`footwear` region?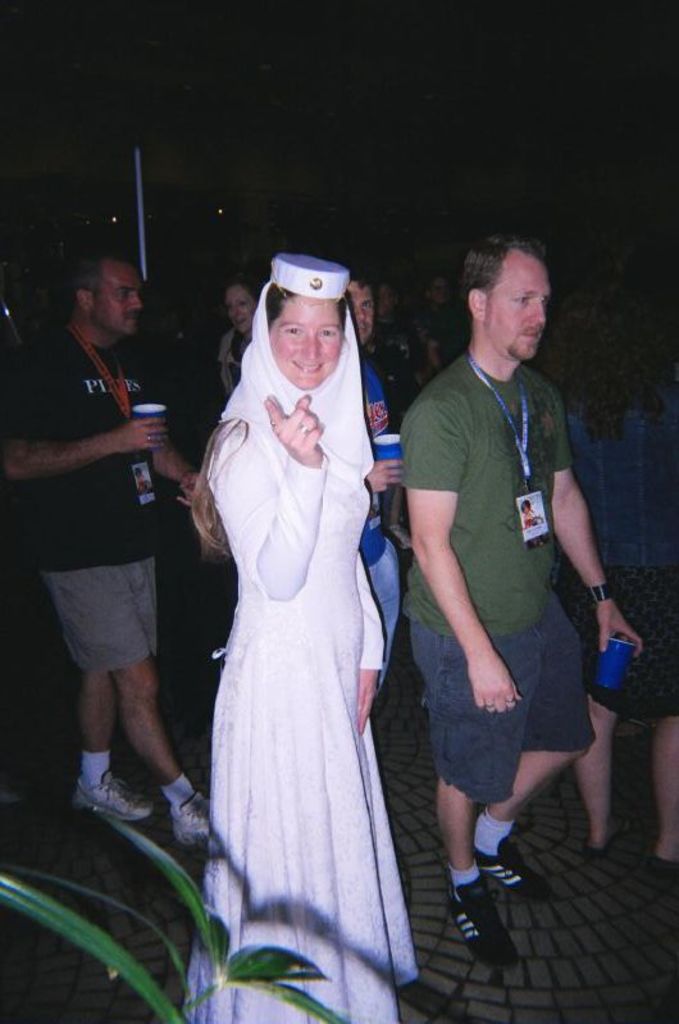
locate(68, 768, 152, 820)
